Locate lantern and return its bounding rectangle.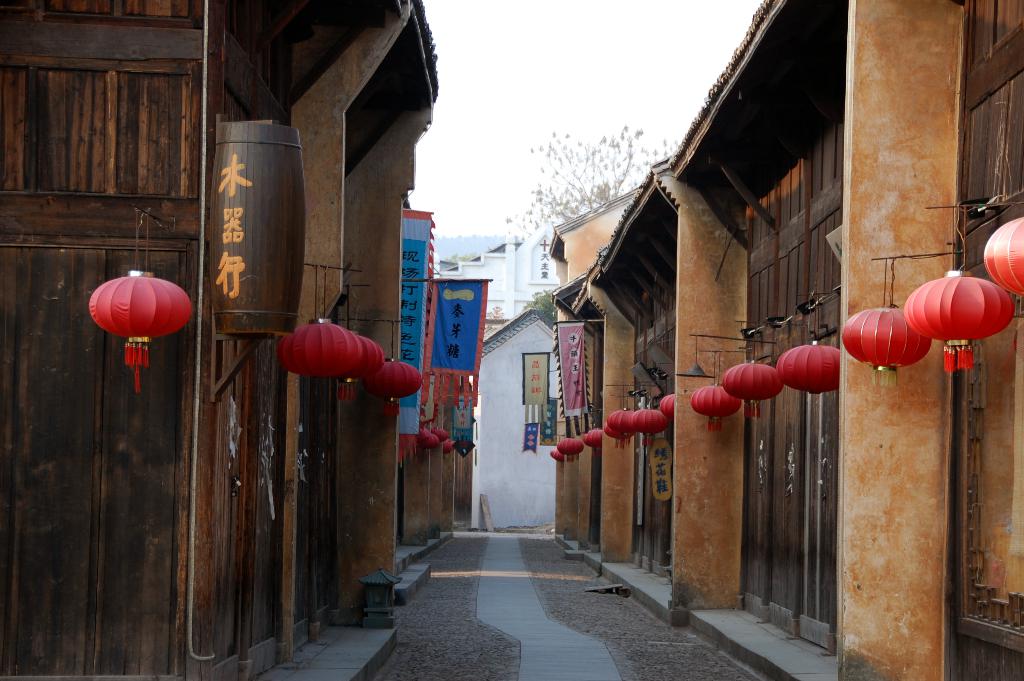
box(372, 357, 419, 412).
